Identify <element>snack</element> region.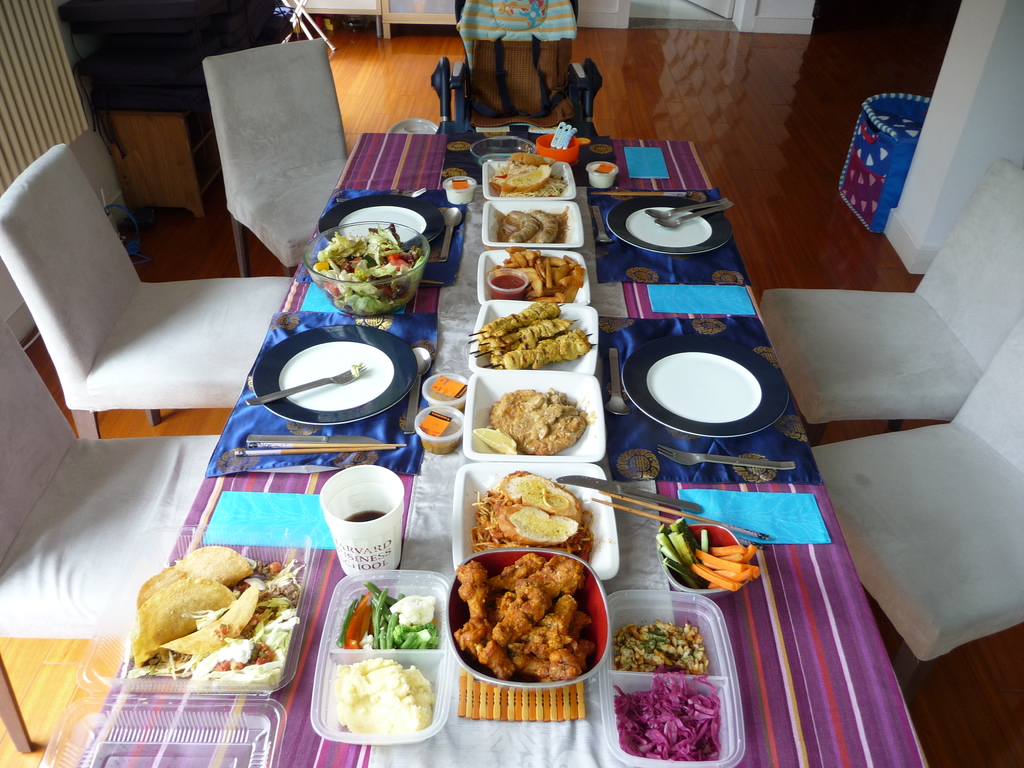
Region: <box>155,580,268,669</box>.
